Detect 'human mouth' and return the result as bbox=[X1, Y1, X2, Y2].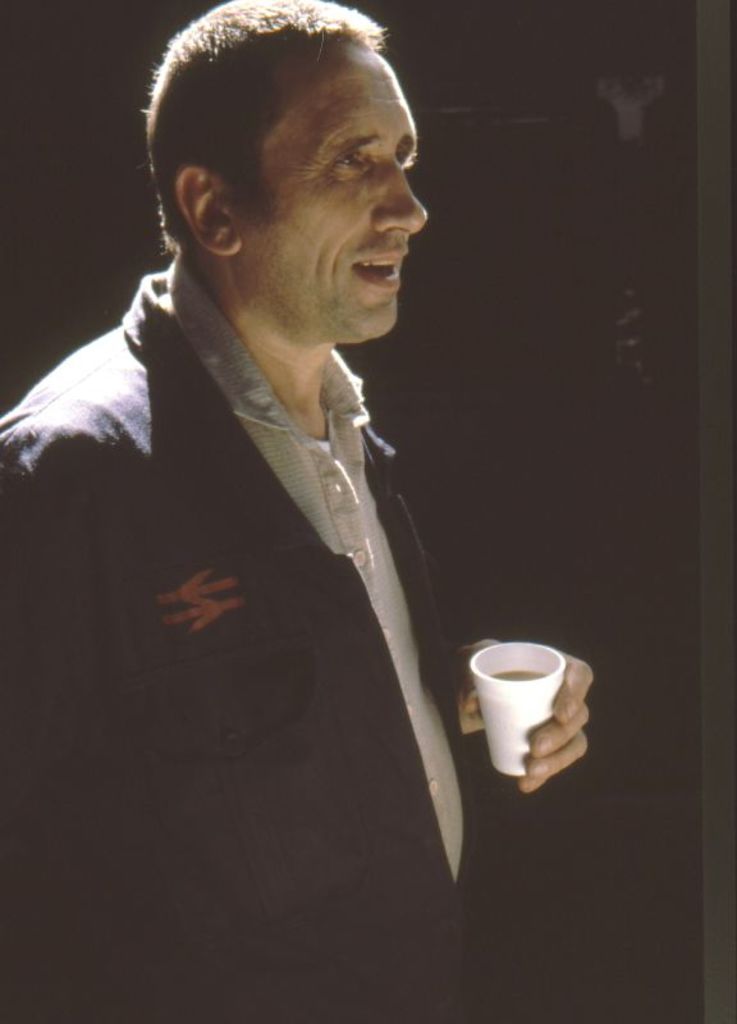
bbox=[360, 253, 406, 292].
